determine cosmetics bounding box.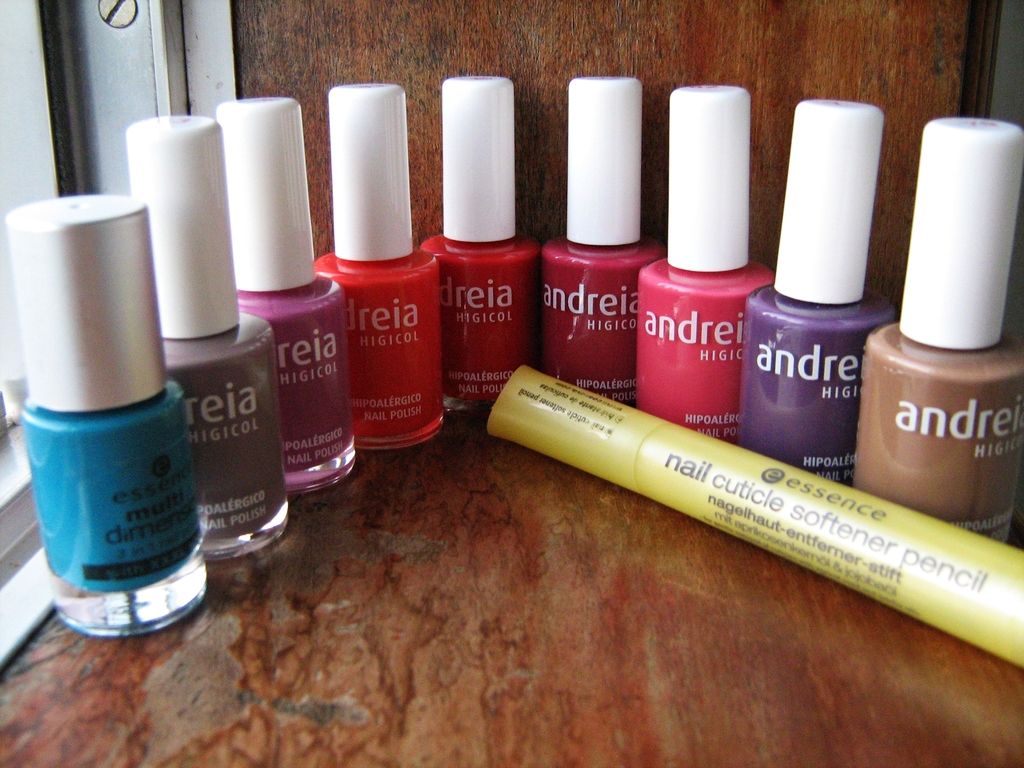
Determined: <region>538, 74, 668, 407</region>.
